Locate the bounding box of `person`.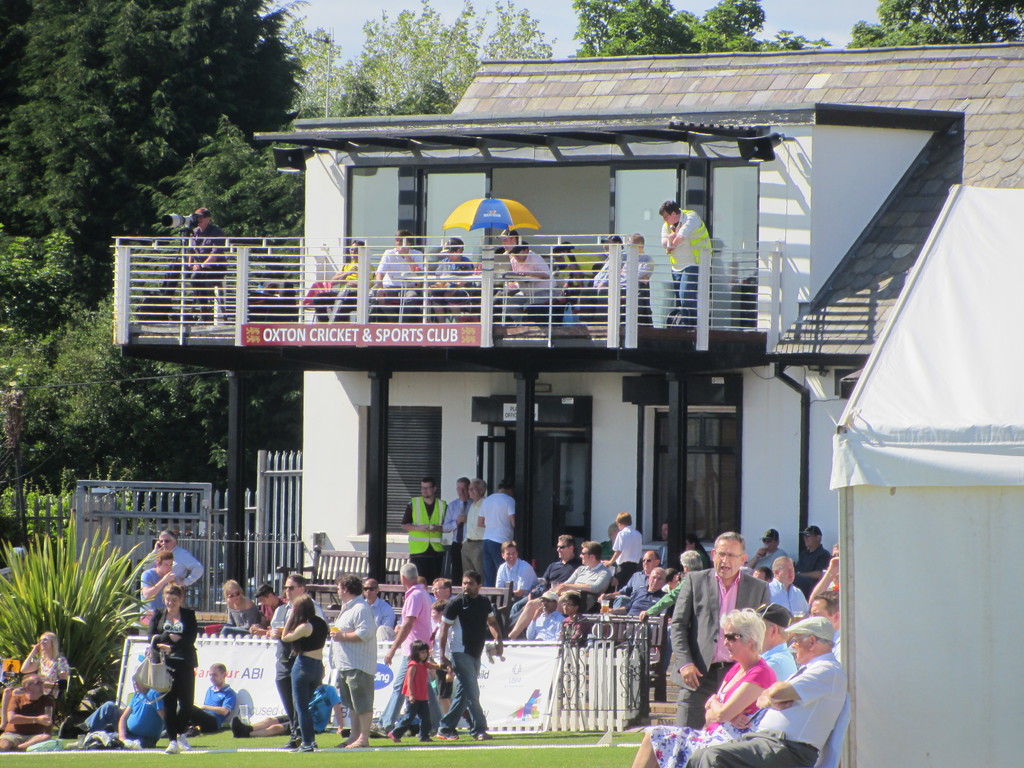
Bounding box: [0, 675, 51, 756].
